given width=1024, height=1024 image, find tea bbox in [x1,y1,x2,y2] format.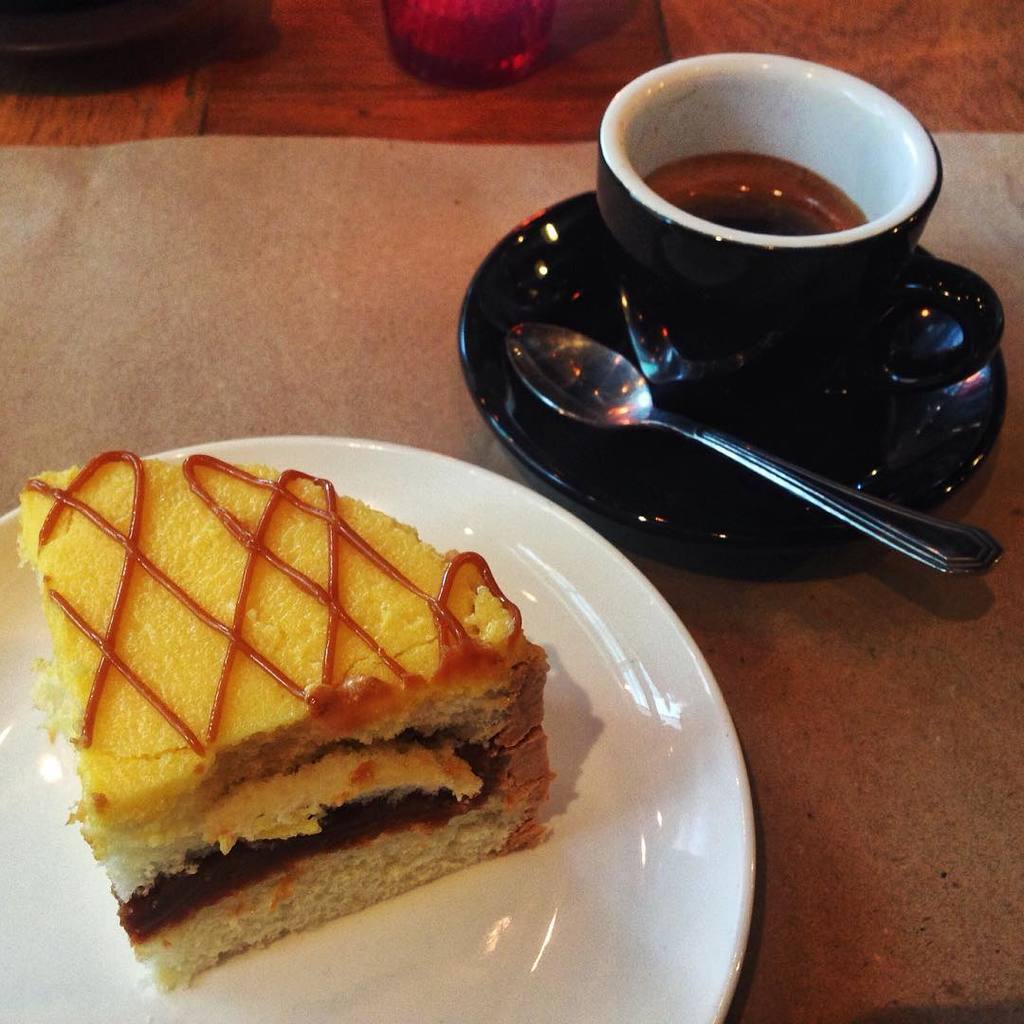
[631,150,869,229].
